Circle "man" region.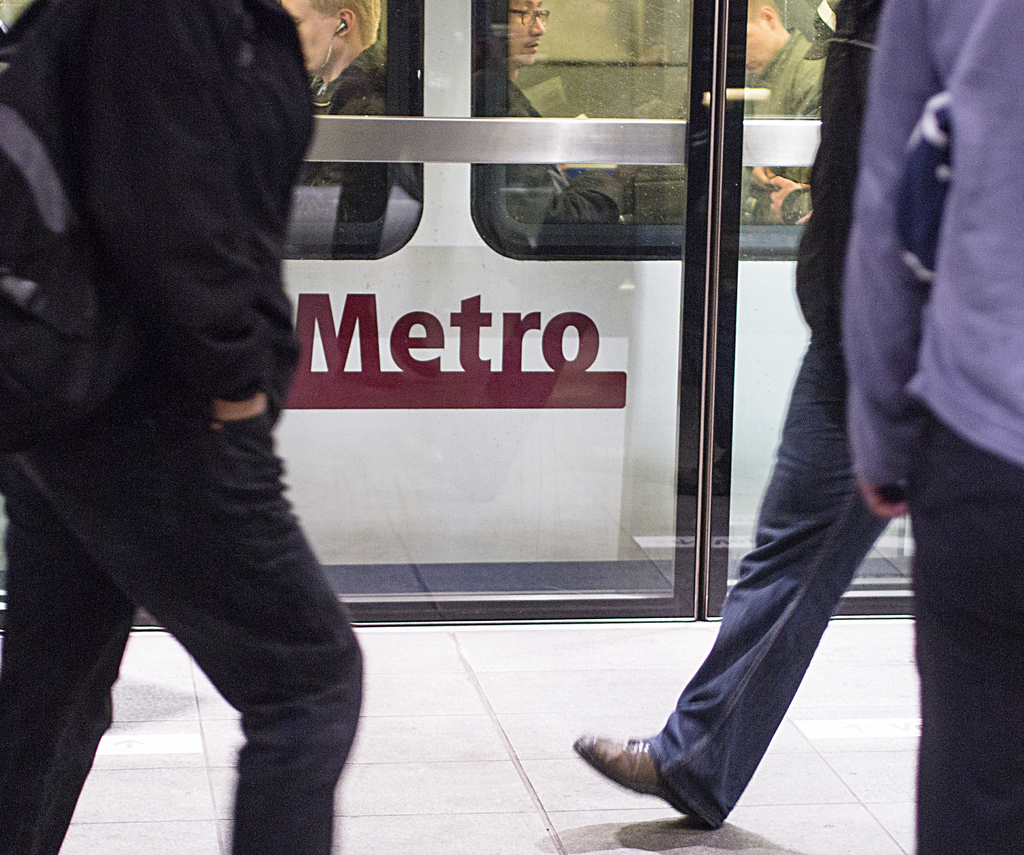
Region: 568 0 911 827.
